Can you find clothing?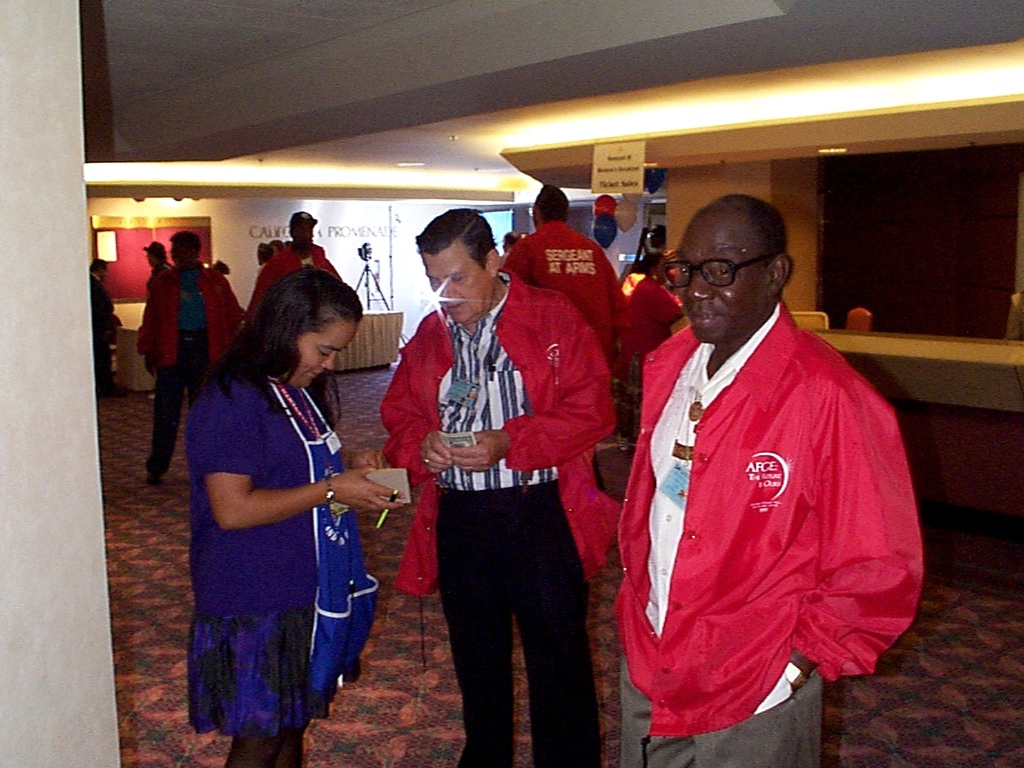
Yes, bounding box: <box>381,267,622,766</box>.
